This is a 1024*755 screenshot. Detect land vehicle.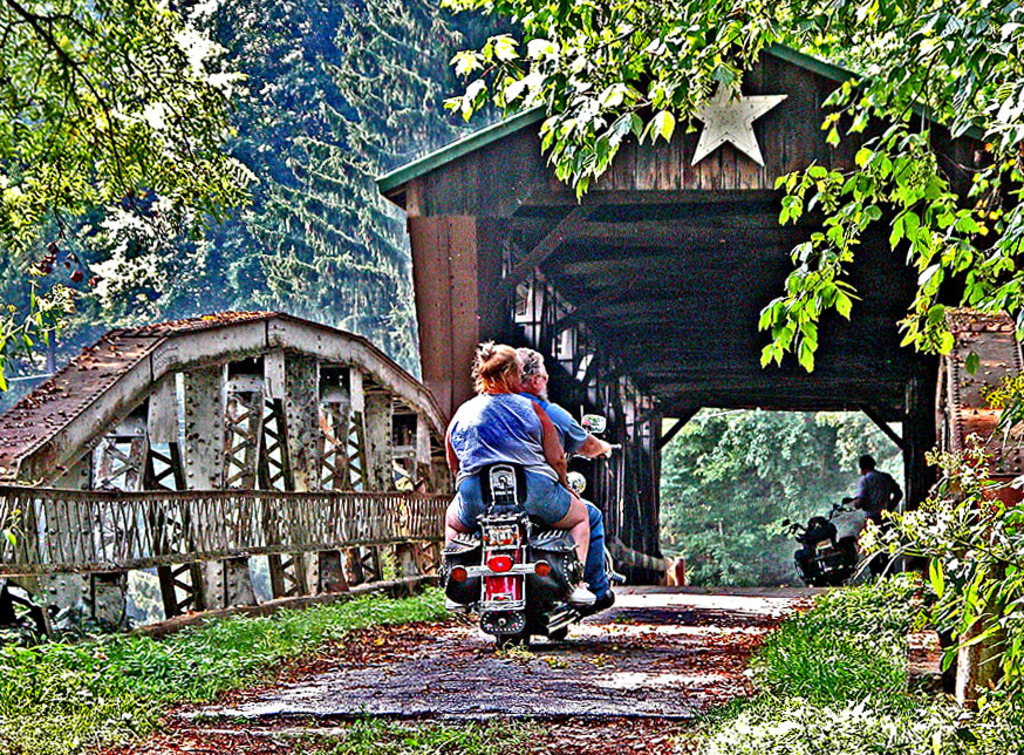
434, 447, 612, 641.
